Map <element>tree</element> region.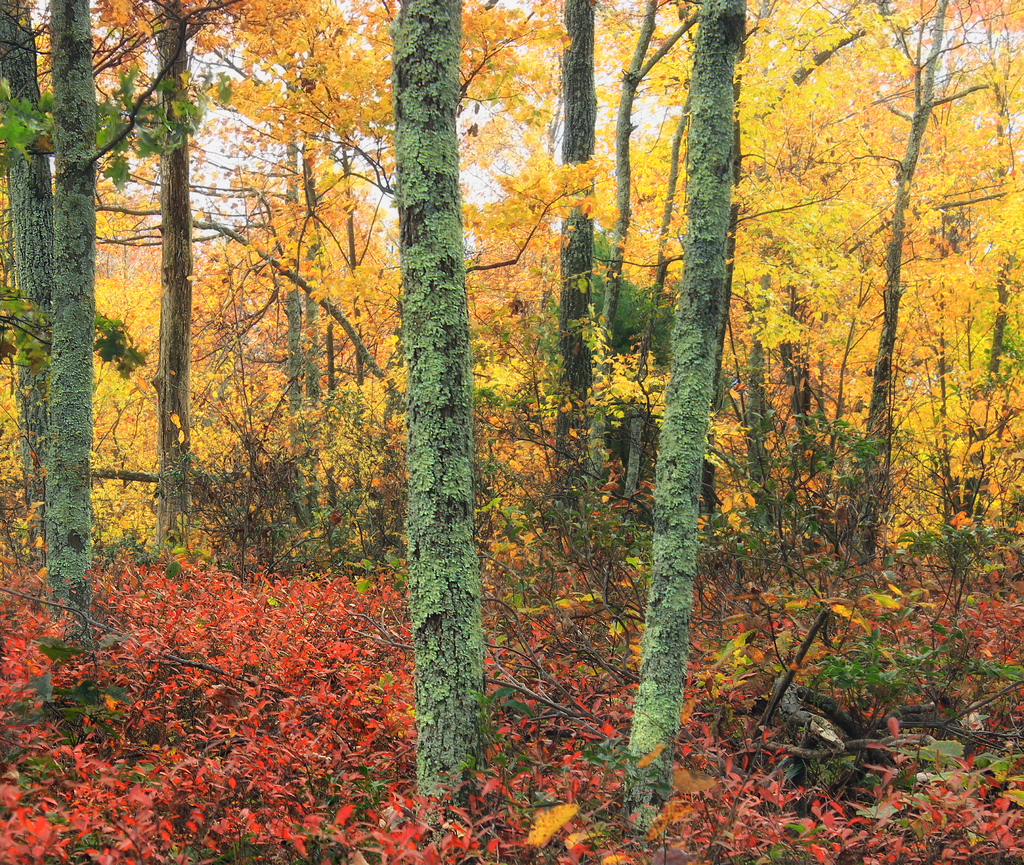
Mapped to {"x1": 104, "y1": 35, "x2": 431, "y2": 638}.
